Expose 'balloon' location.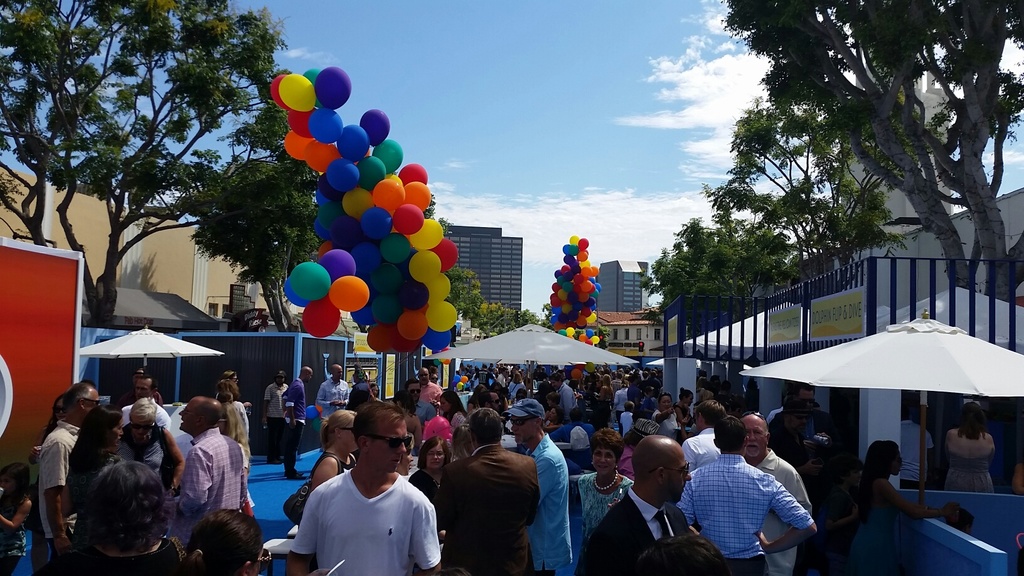
Exposed at [left=362, top=111, right=389, bottom=144].
